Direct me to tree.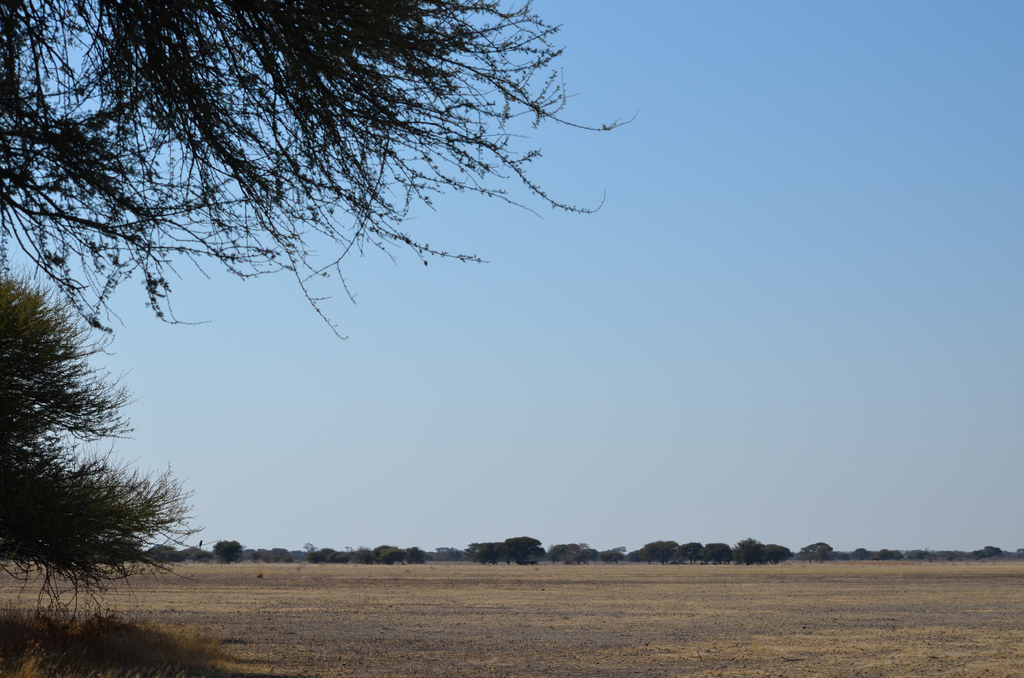
Direction: 0/0/646/346.
